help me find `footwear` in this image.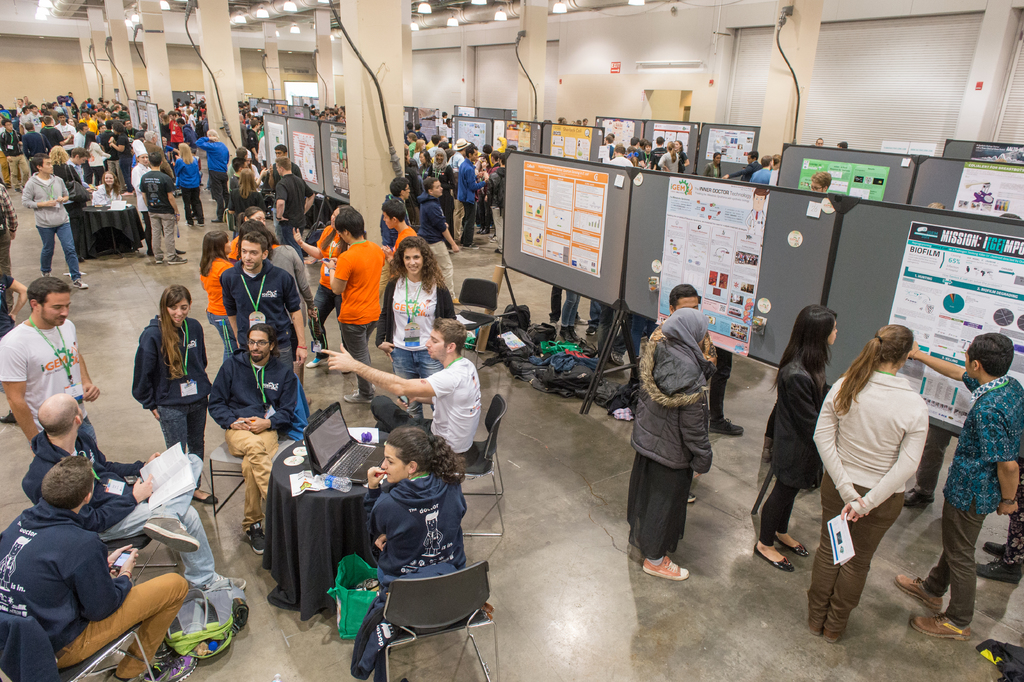
Found it: <box>209,217,220,224</box>.
